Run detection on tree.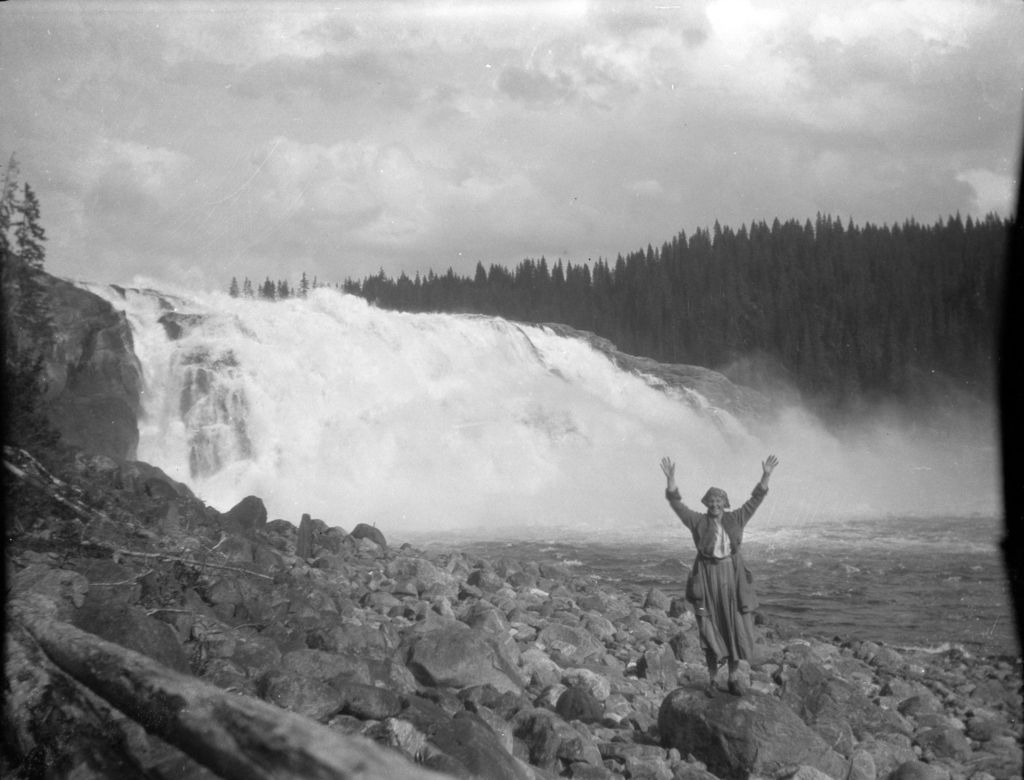
Result: (0,147,70,500).
